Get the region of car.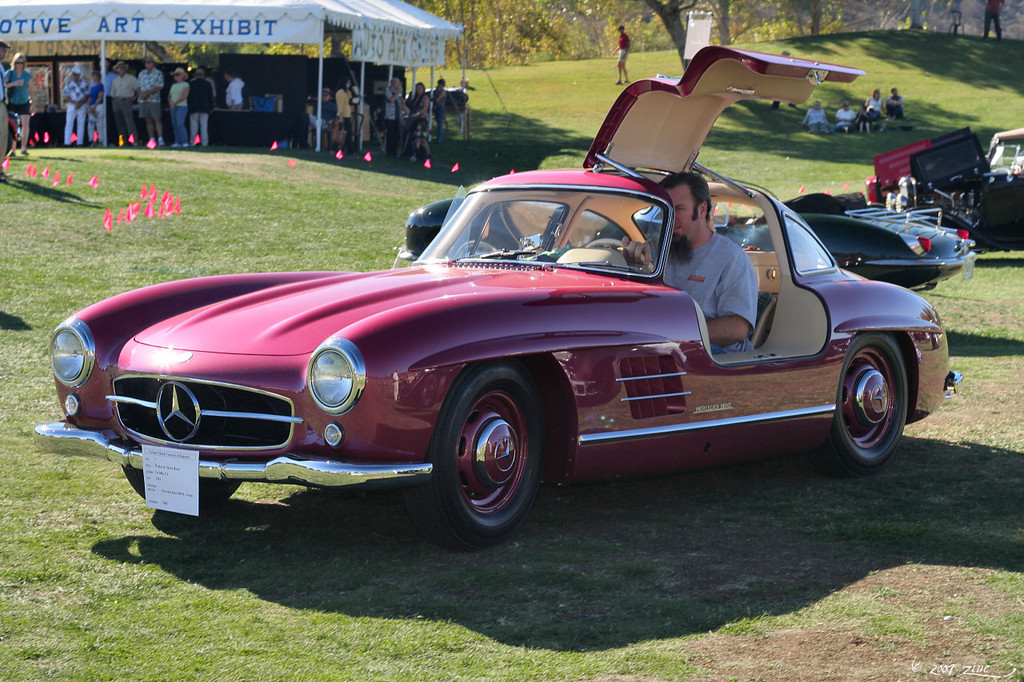
{"left": 865, "top": 126, "right": 1023, "bottom": 228}.
